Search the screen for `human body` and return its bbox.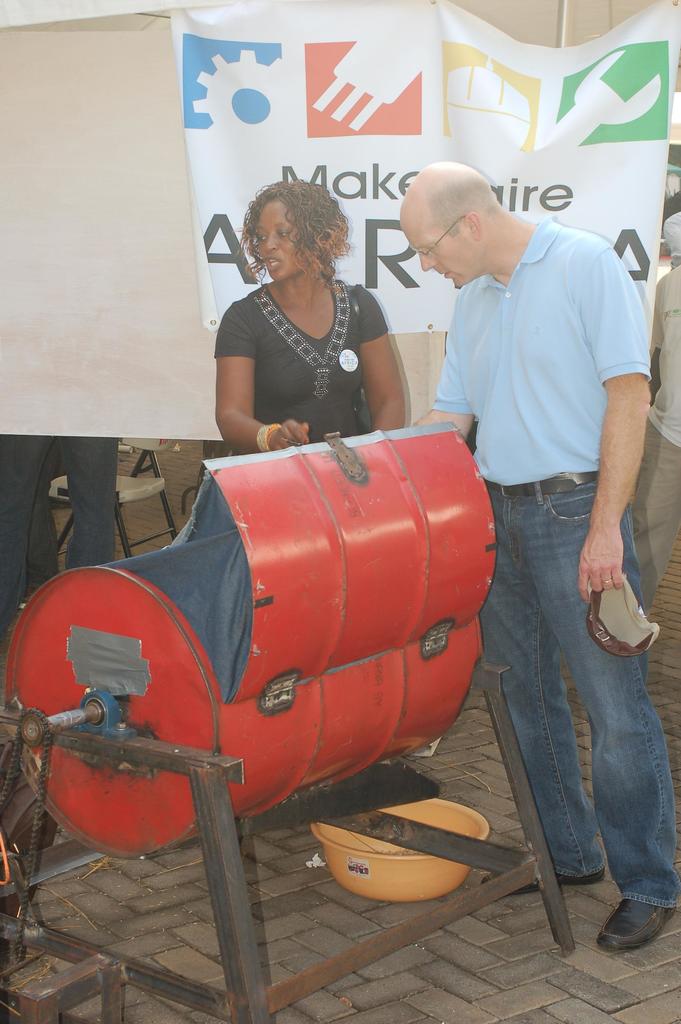
Found: [x1=204, y1=179, x2=433, y2=463].
